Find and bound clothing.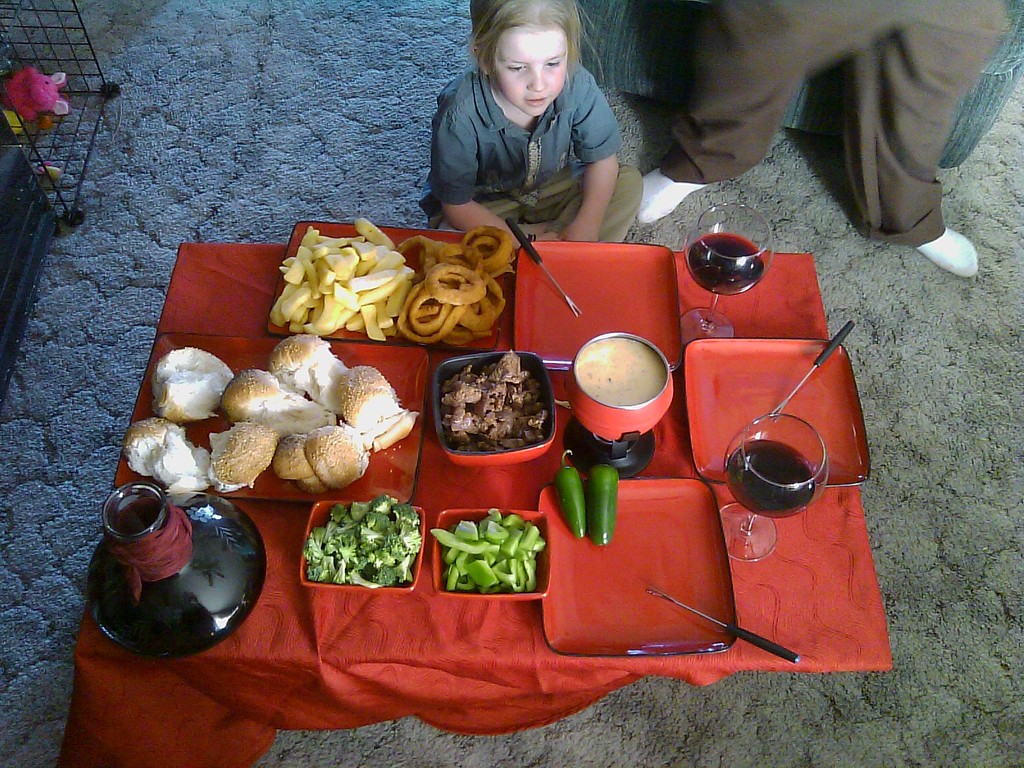
Bound: x1=639, y1=0, x2=1003, y2=246.
